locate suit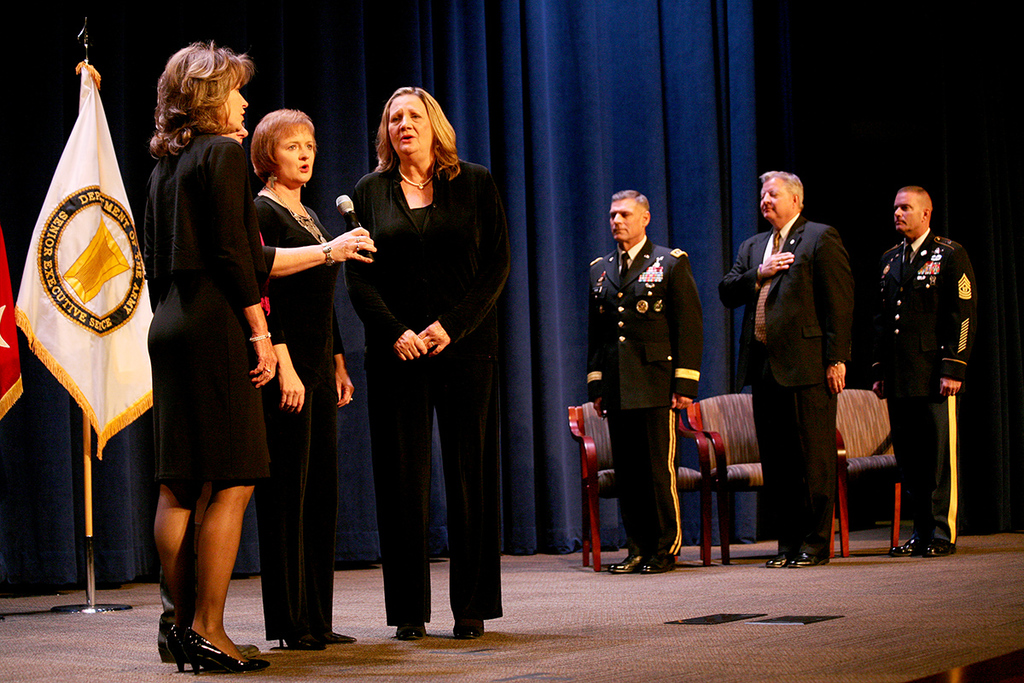
<bbox>711, 217, 858, 552</bbox>
